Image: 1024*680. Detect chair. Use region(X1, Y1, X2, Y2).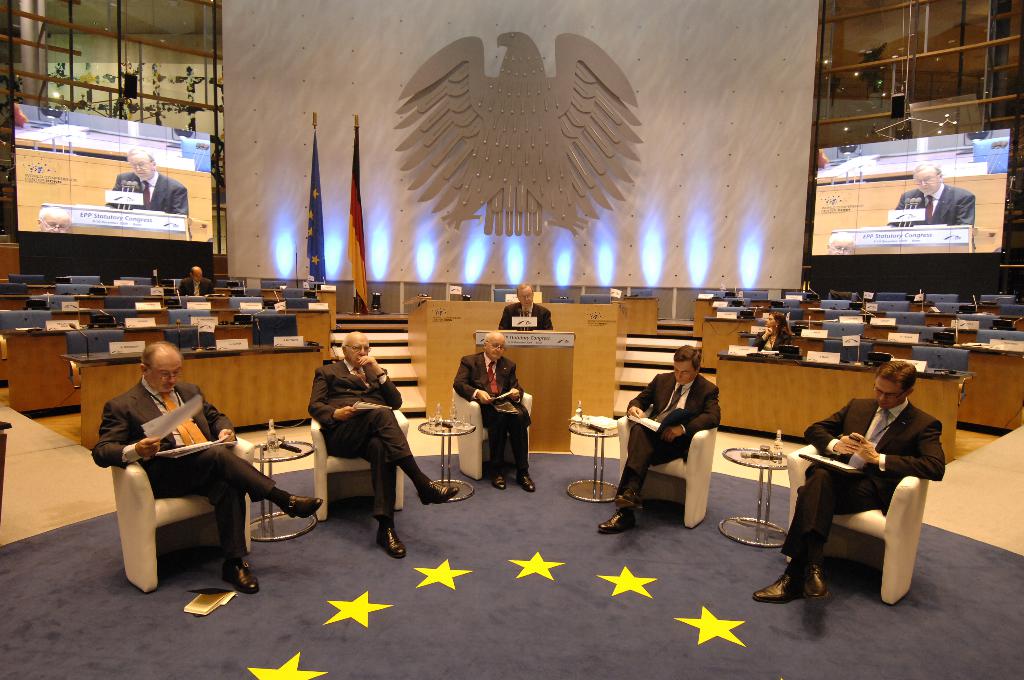
region(584, 291, 611, 304).
